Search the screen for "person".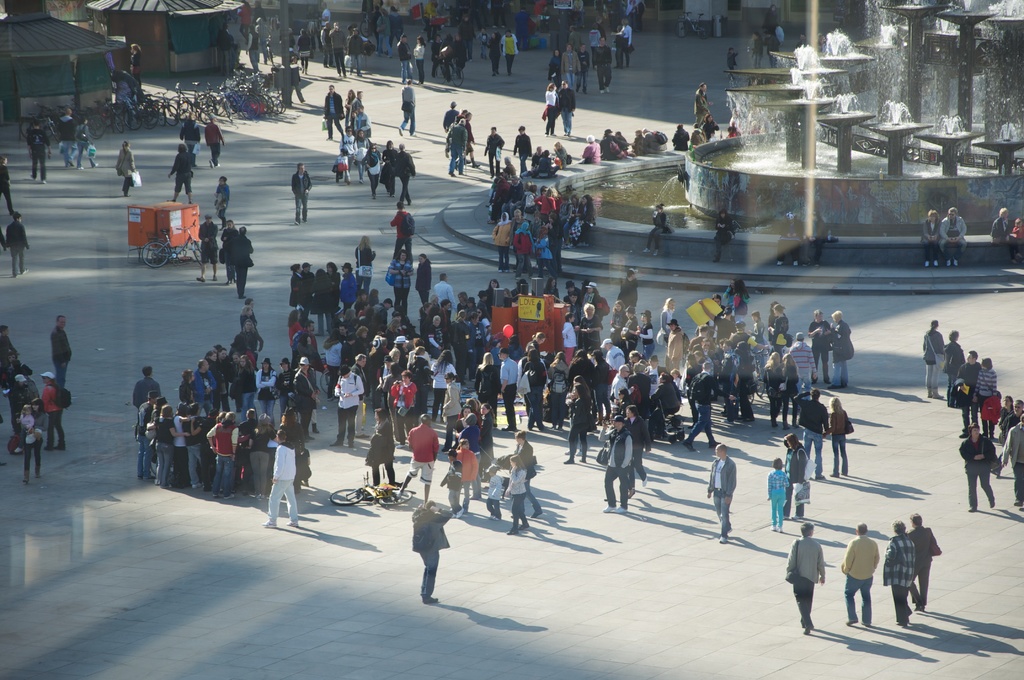
Found at left=1007, top=217, right=1023, bottom=266.
